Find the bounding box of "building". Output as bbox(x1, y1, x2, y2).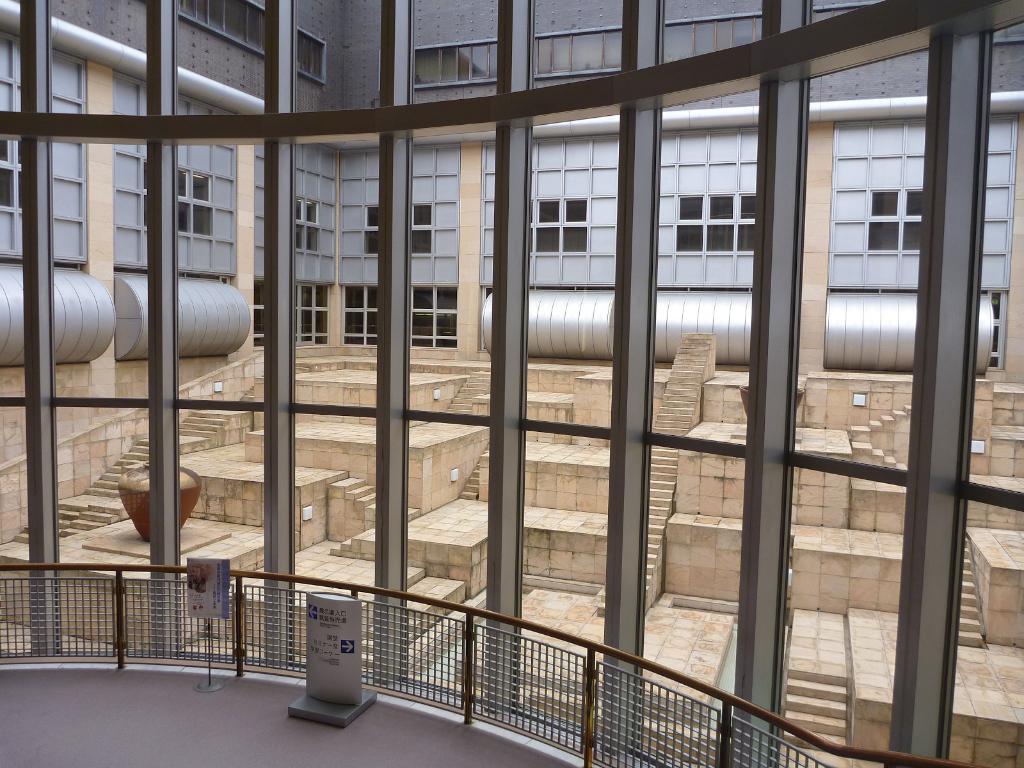
bbox(0, 0, 1023, 543).
